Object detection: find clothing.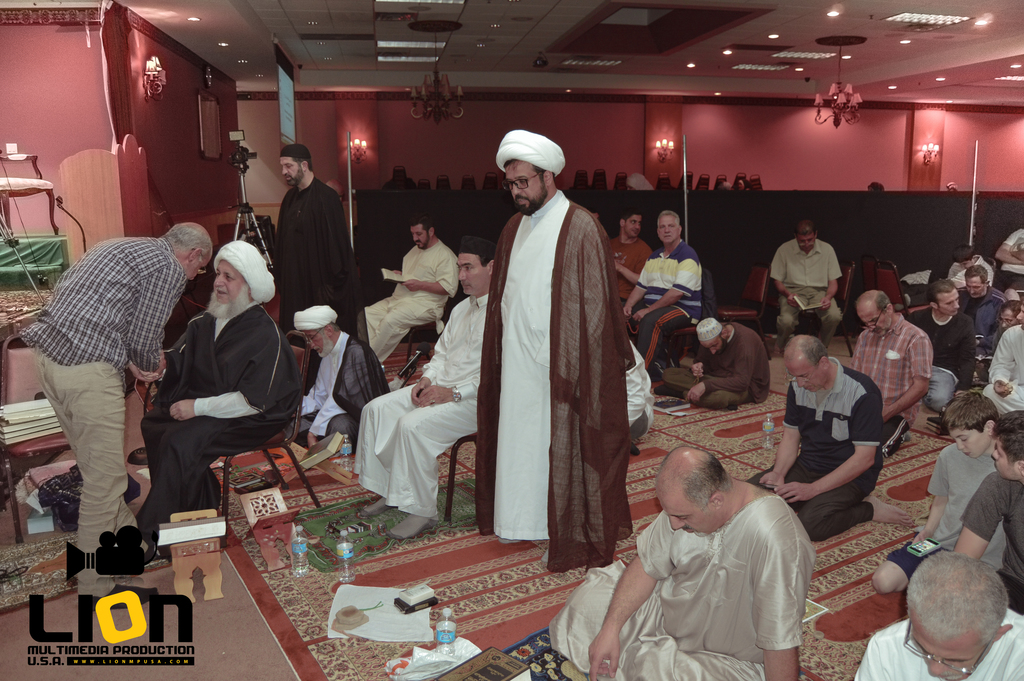
856, 606, 1022, 680.
